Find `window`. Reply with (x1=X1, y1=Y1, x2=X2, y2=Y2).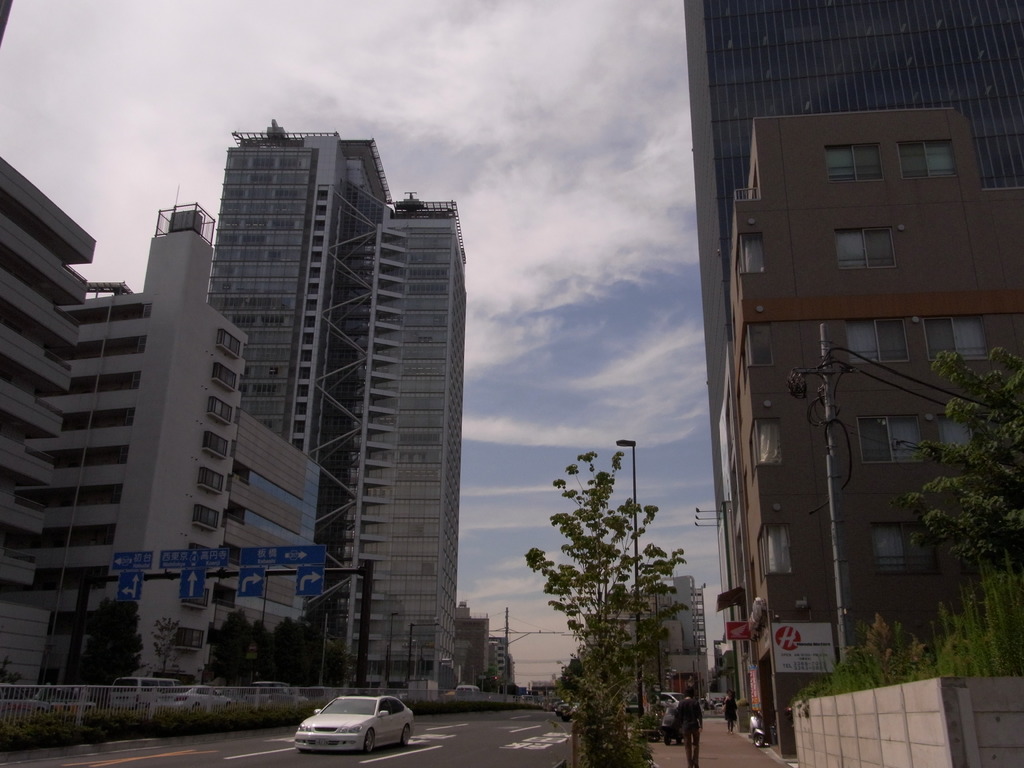
(x1=205, y1=396, x2=234, y2=426).
